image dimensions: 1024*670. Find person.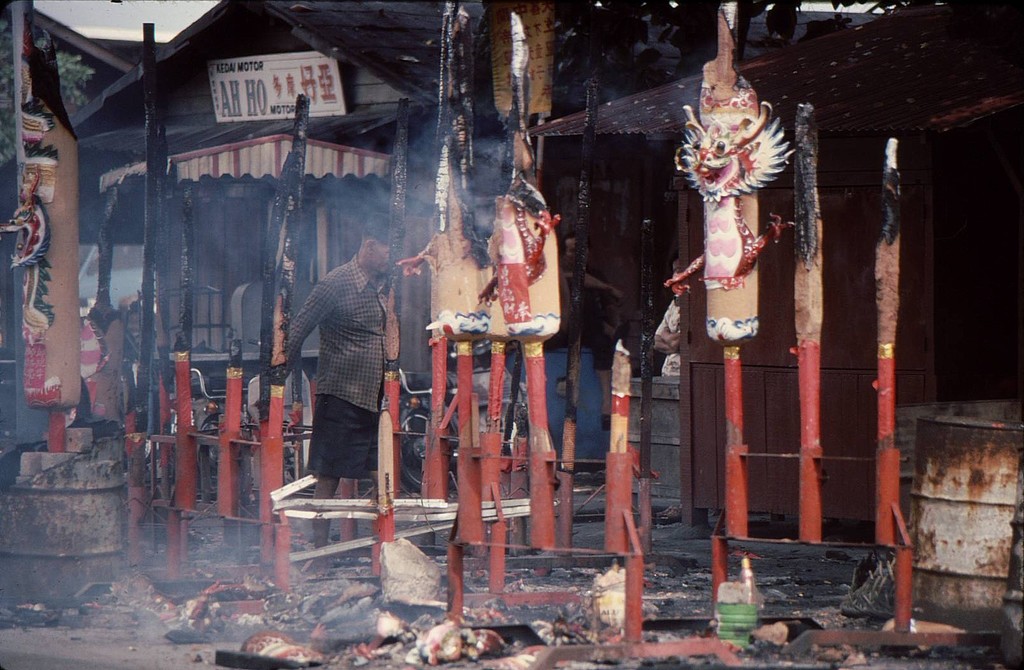
box=[646, 257, 685, 380].
